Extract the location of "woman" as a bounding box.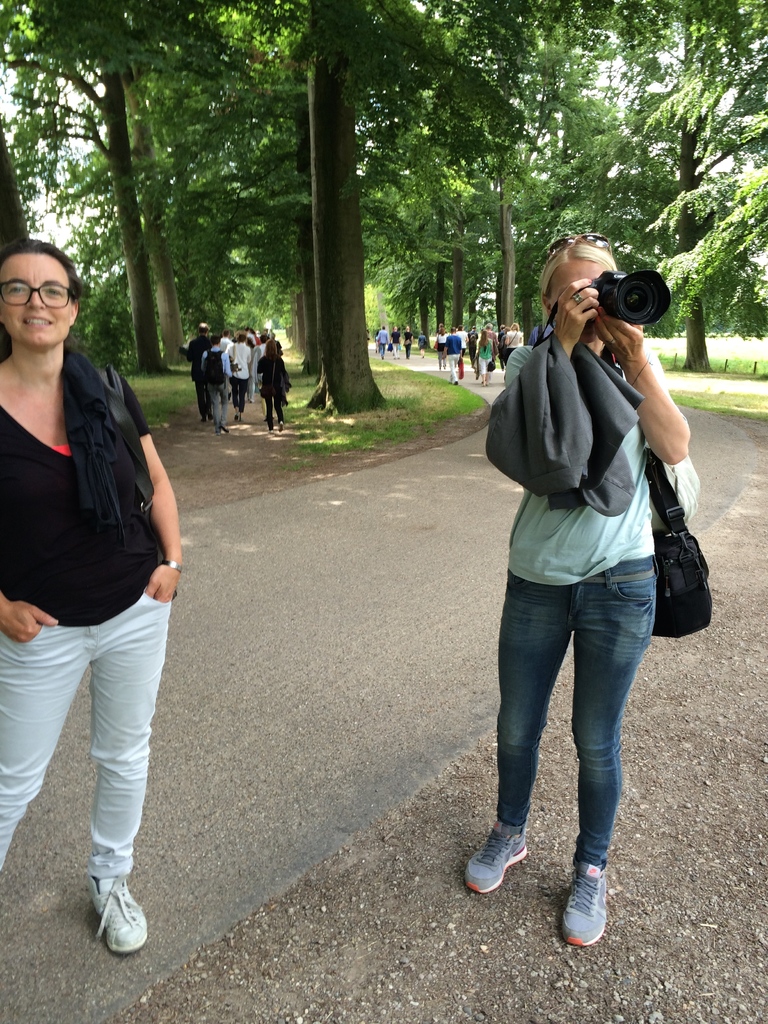
locate(0, 230, 198, 952).
